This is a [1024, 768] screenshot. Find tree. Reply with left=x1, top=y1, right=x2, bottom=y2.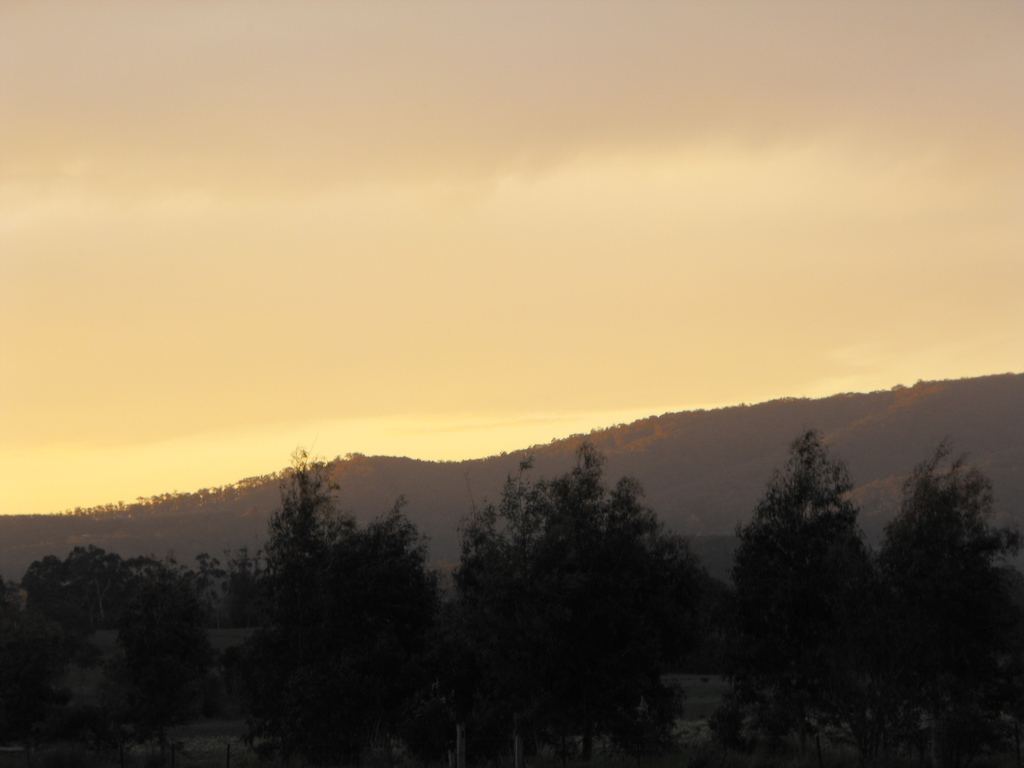
left=0, top=547, right=231, bottom=688.
